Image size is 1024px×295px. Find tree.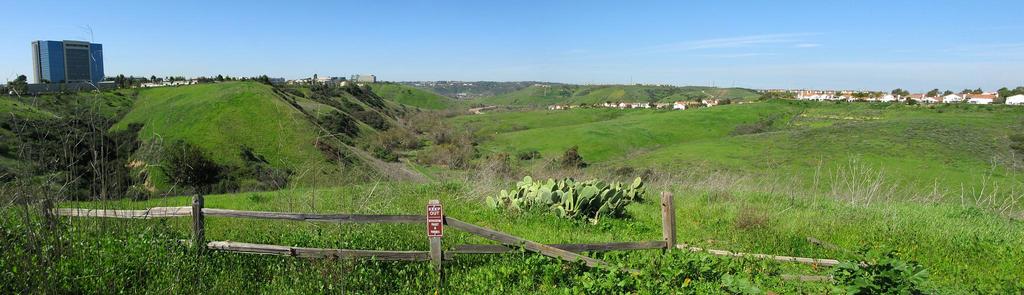
box(891, 86, 909, 97).
